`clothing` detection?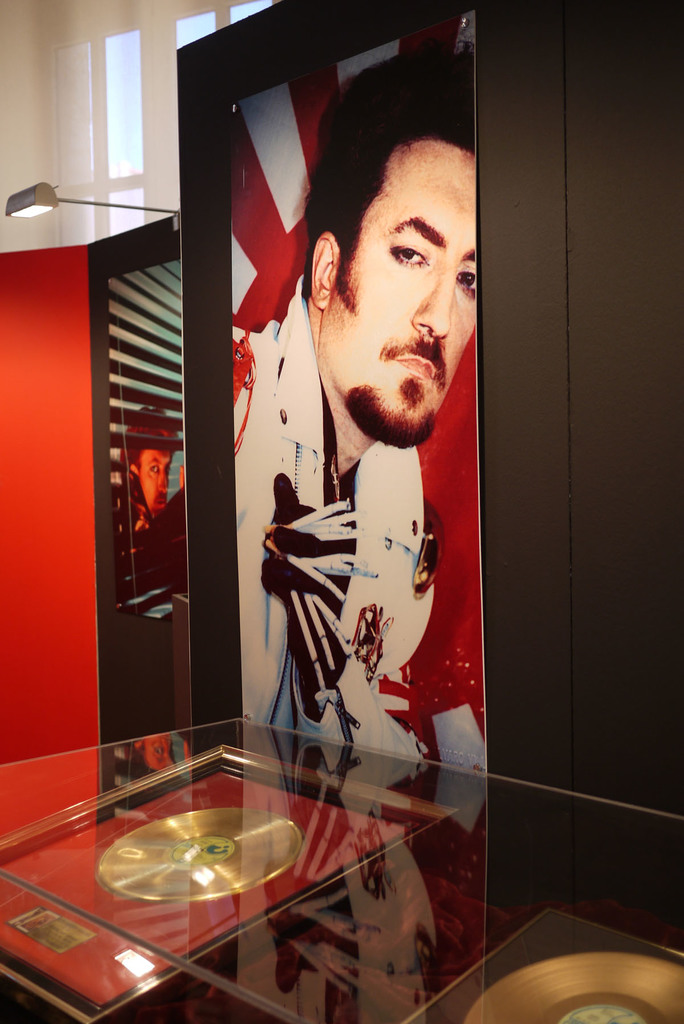
x1=237 y1=278 x2=438 y2=773
